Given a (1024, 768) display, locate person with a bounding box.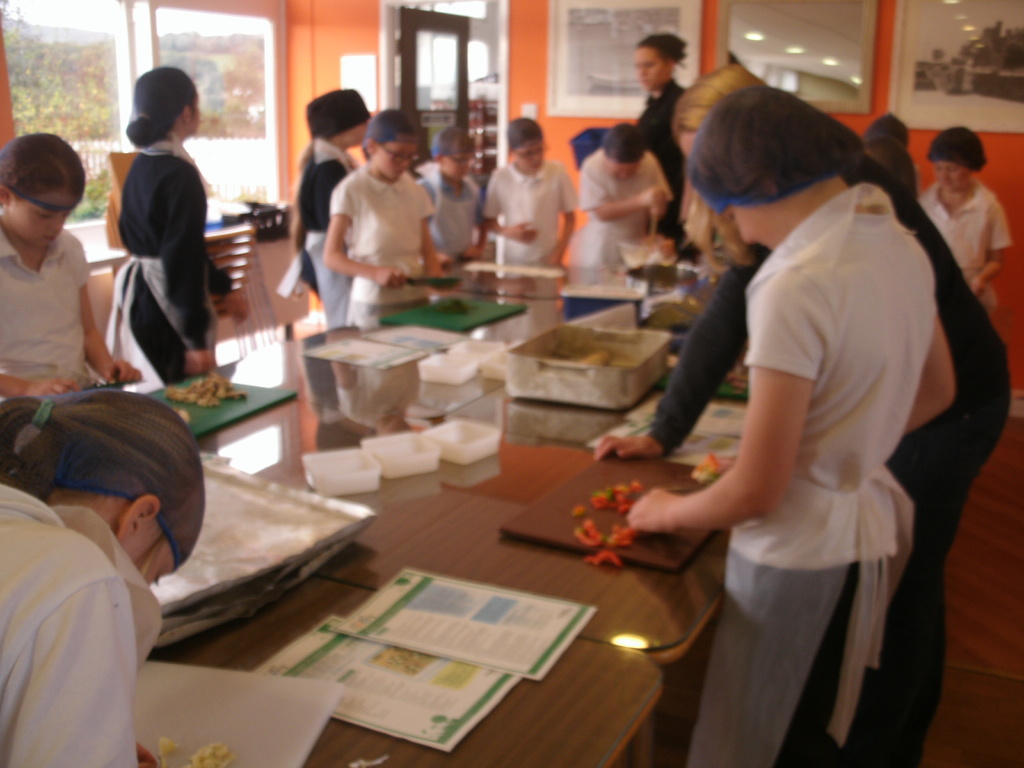
Located: detection(0, 127, 145, 398).
